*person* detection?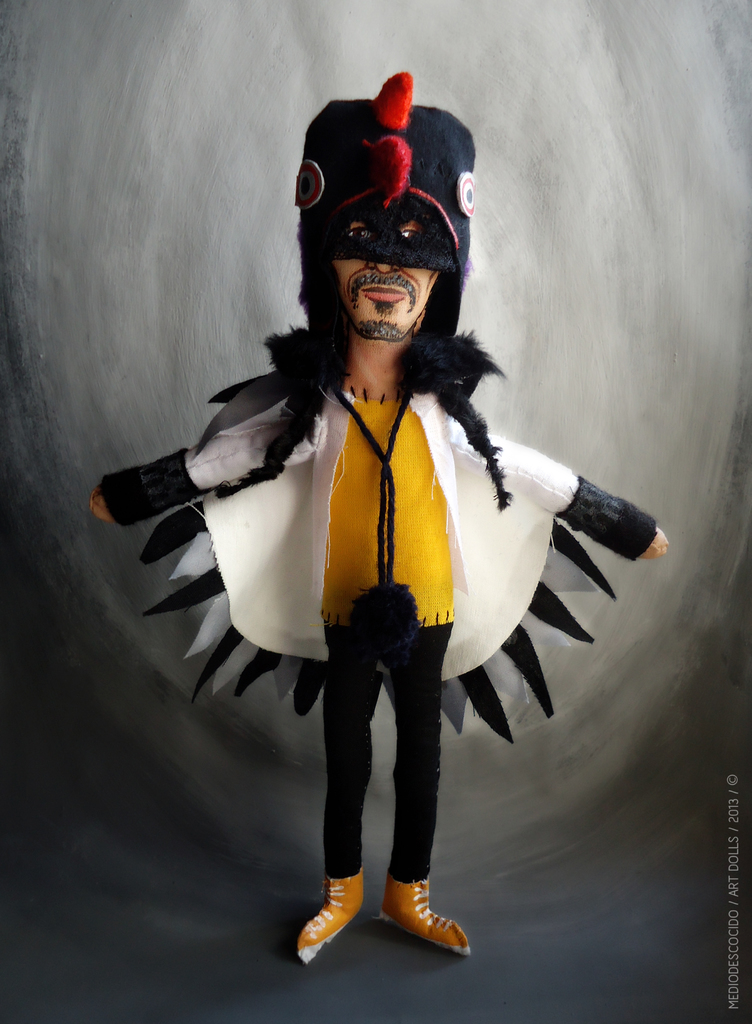
rect(93, 95, 664, 951)
